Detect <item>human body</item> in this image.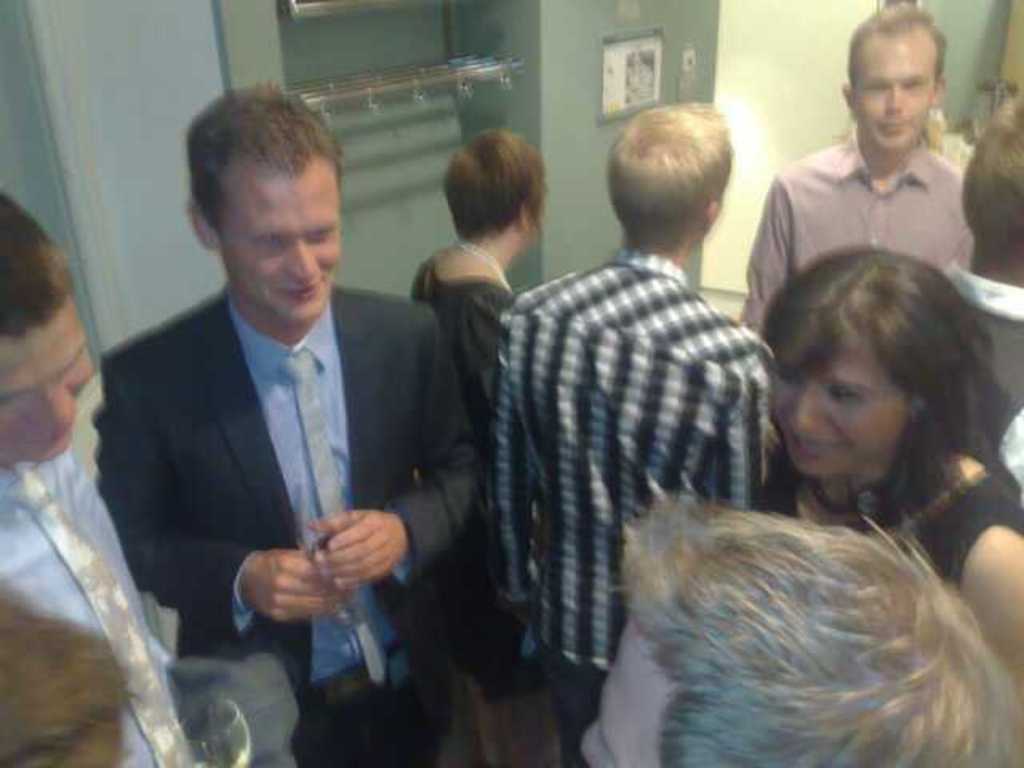
Detection: bbox(736, 0, 987, 339).
